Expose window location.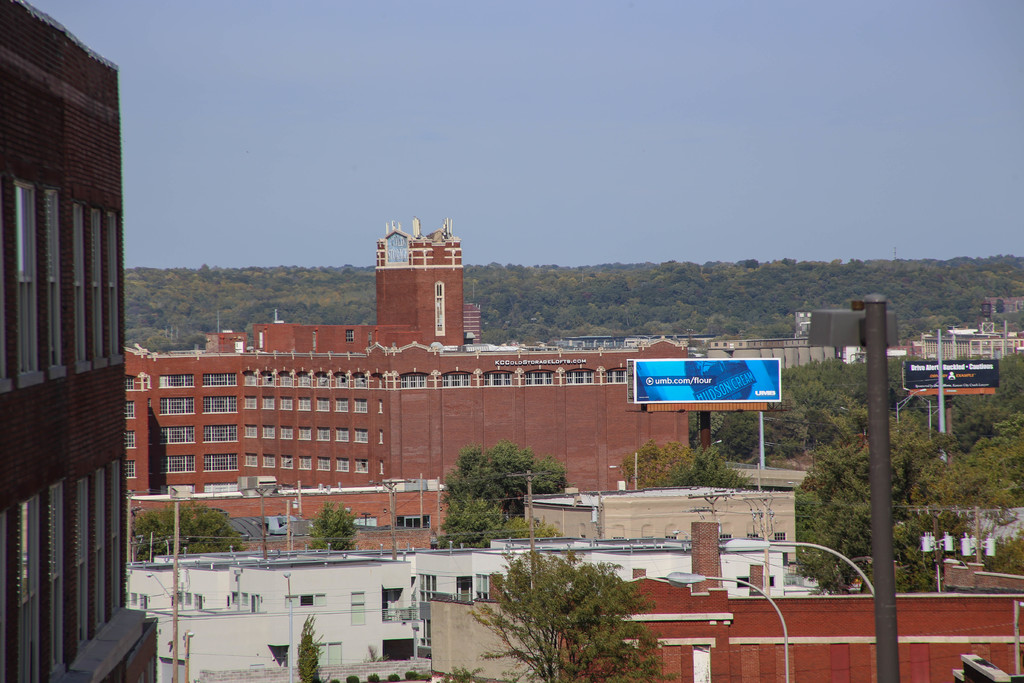
Exposed at pyautogui.locateOnScreen(335, 457, 349, 474).
